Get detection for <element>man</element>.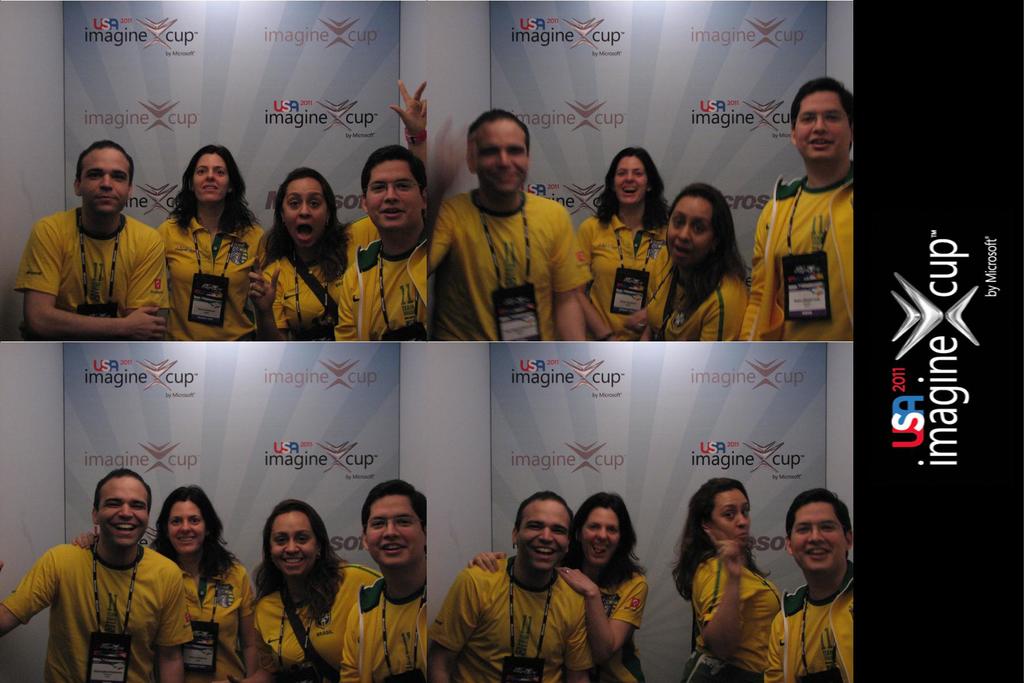
Detection: {"x1": 15, "y1": 137, "x2": 172, "y2": 341}.
